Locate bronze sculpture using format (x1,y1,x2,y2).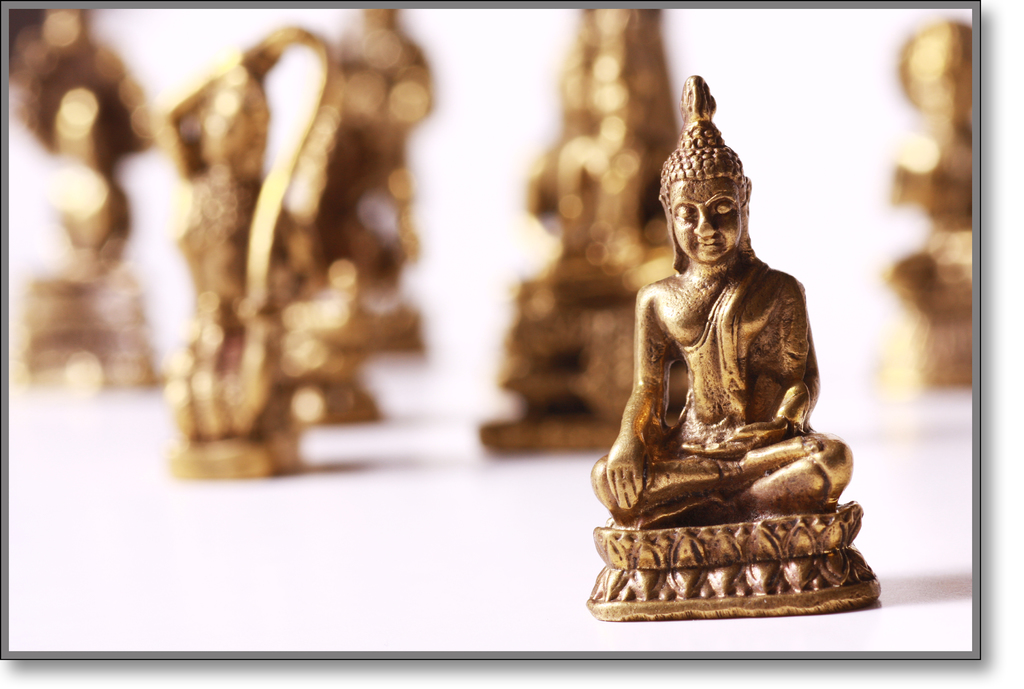
(589,71,876,612).
